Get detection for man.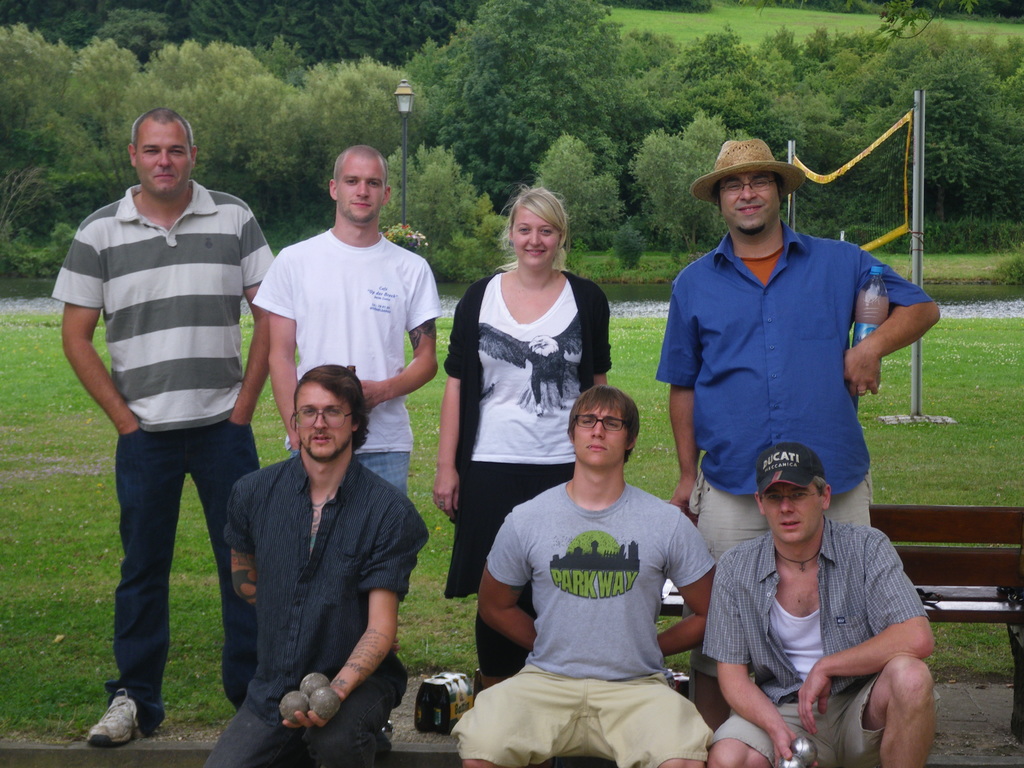
Detection: (200,365,431,767).
